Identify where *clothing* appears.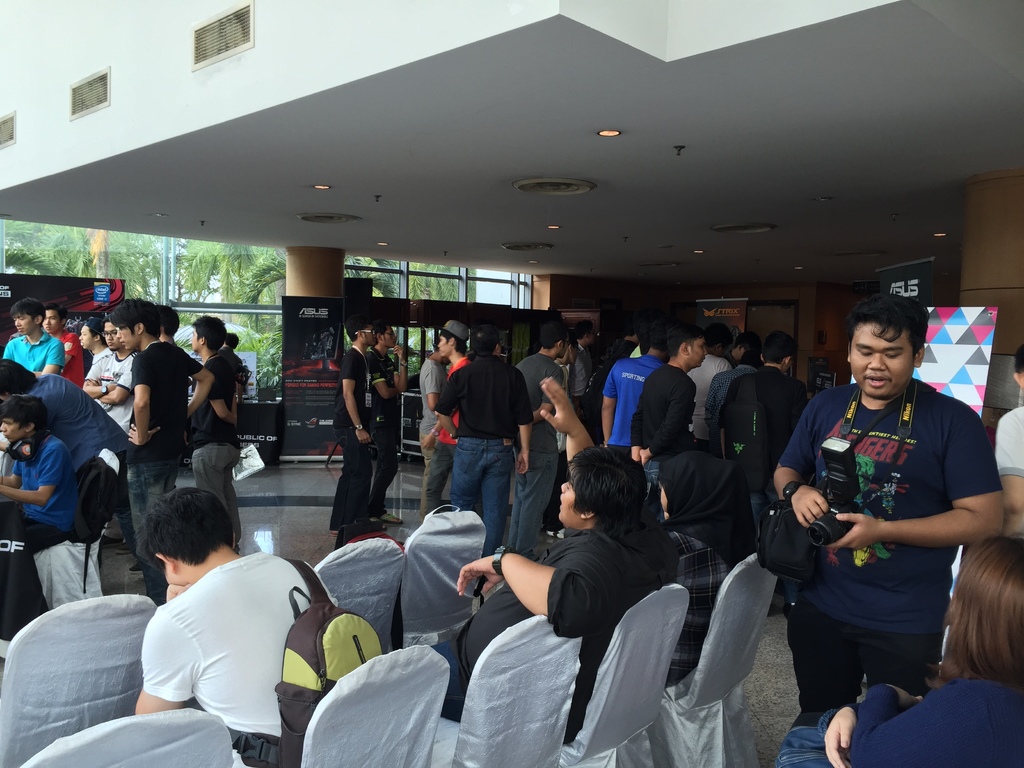
Appears at l=776, t=359, r=989, b=705.
